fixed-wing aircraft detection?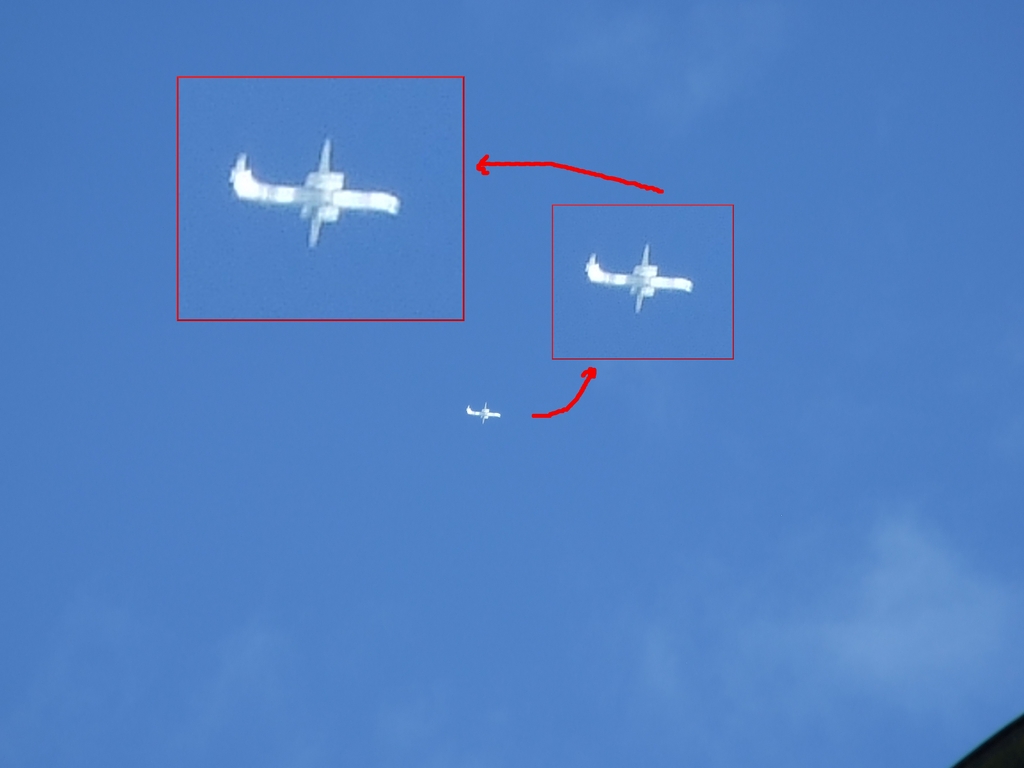
584/236/694/309
